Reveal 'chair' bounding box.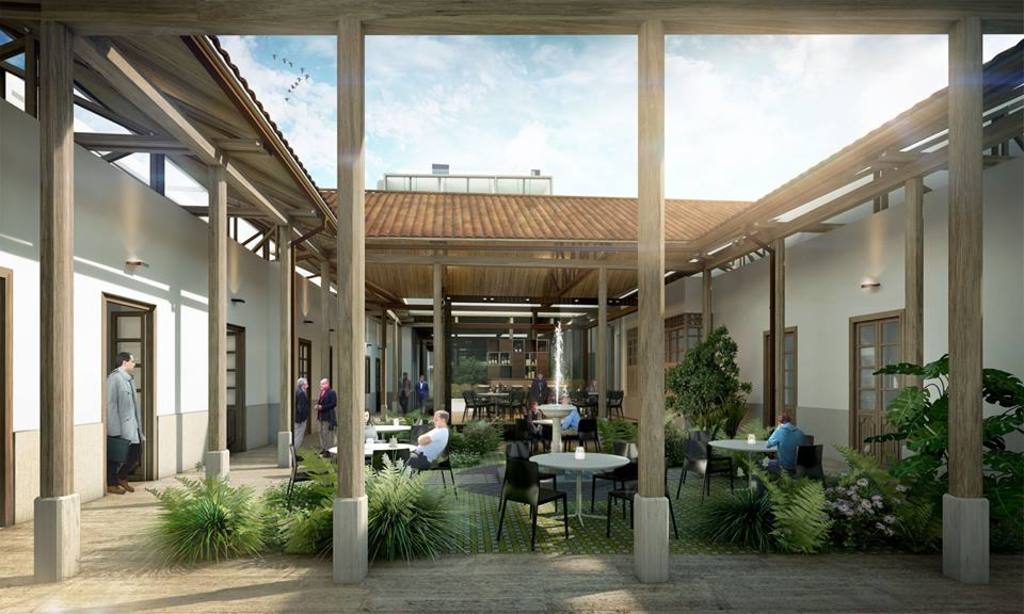
Revealed: 573 416 605 452.
